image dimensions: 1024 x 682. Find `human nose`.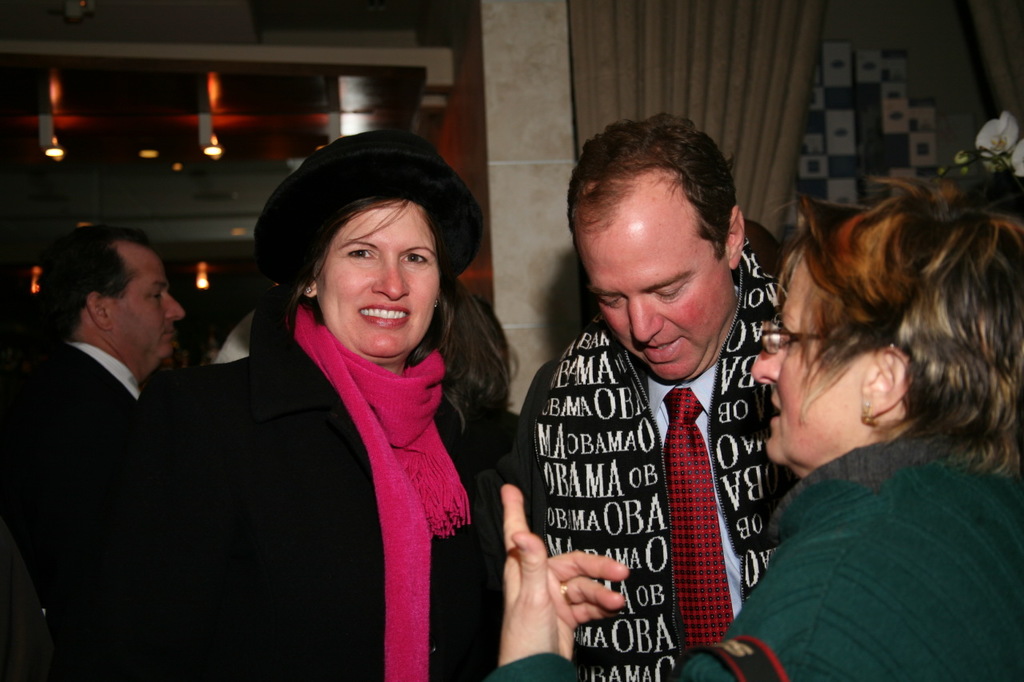
(x1=372, y1=257, x2=410, y2=300).
